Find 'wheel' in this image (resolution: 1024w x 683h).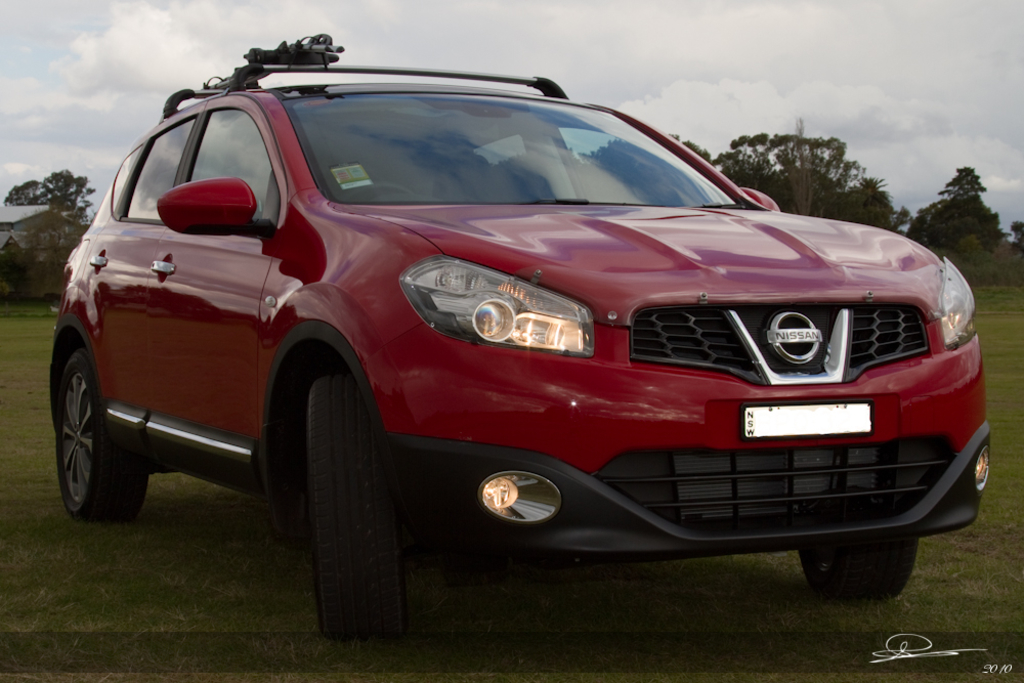
(802, 541, 918, 604).
